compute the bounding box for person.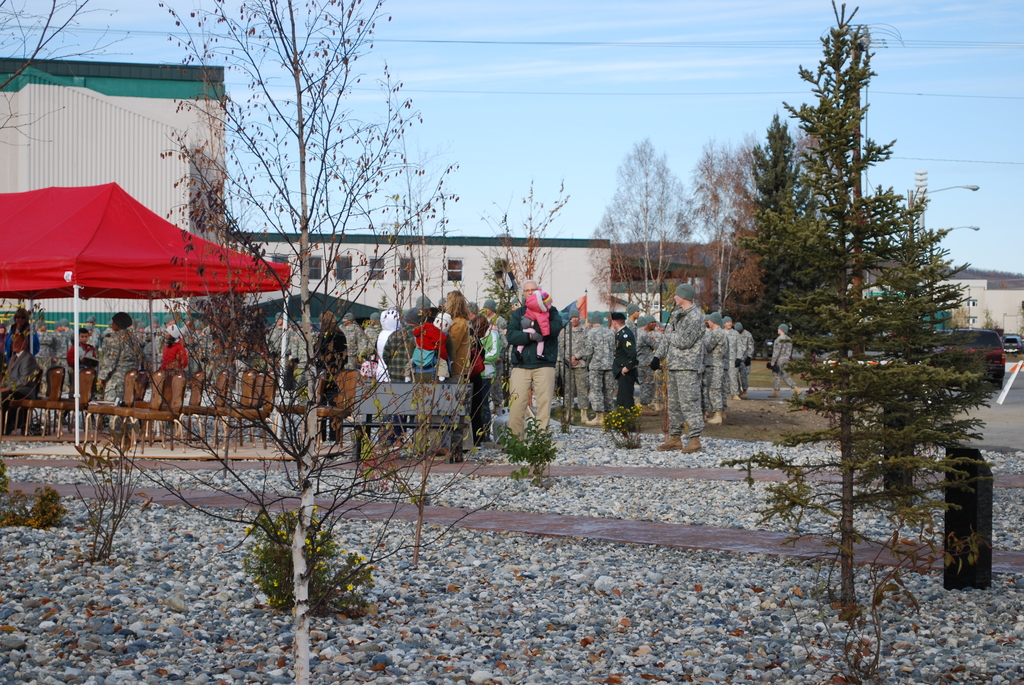
268,313,297,386.
